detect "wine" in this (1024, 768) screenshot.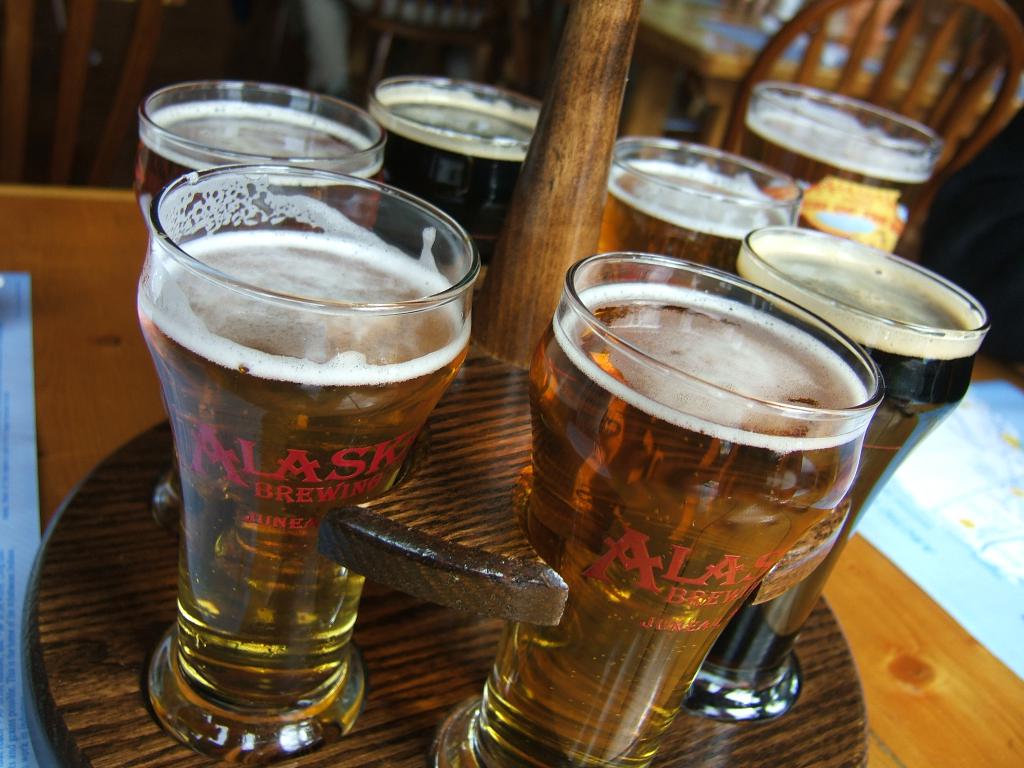
Detection: [left=739, top=94, right=938, bottom=209].
